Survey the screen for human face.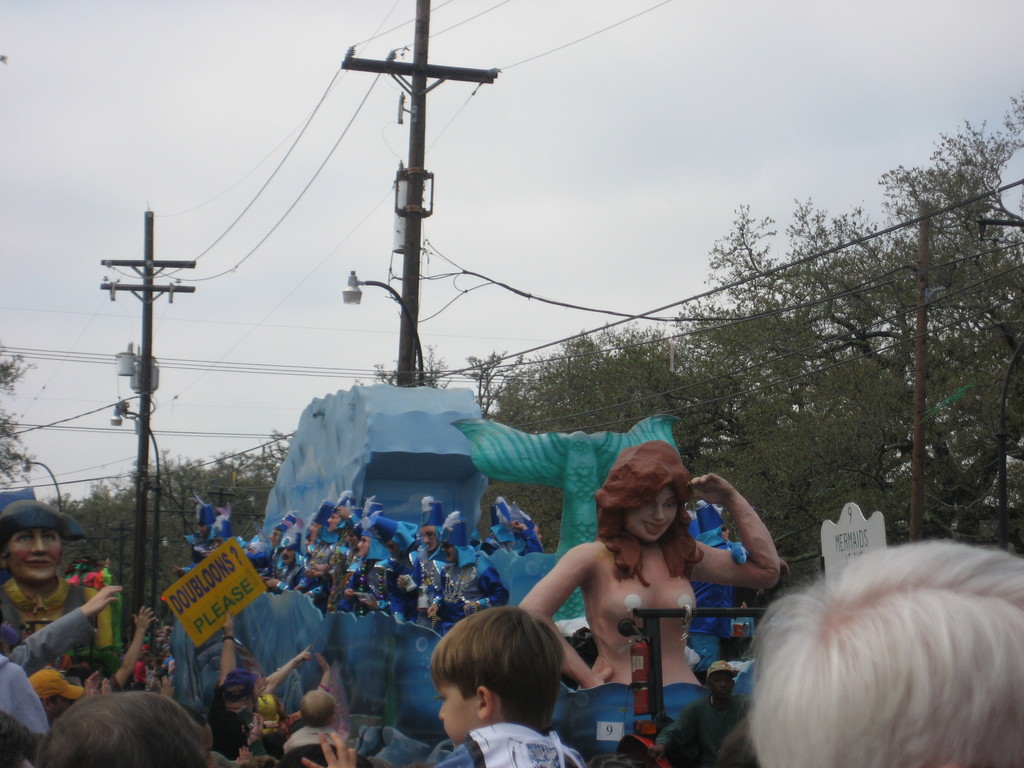
Survey found: [268, 527, 282, 548].
